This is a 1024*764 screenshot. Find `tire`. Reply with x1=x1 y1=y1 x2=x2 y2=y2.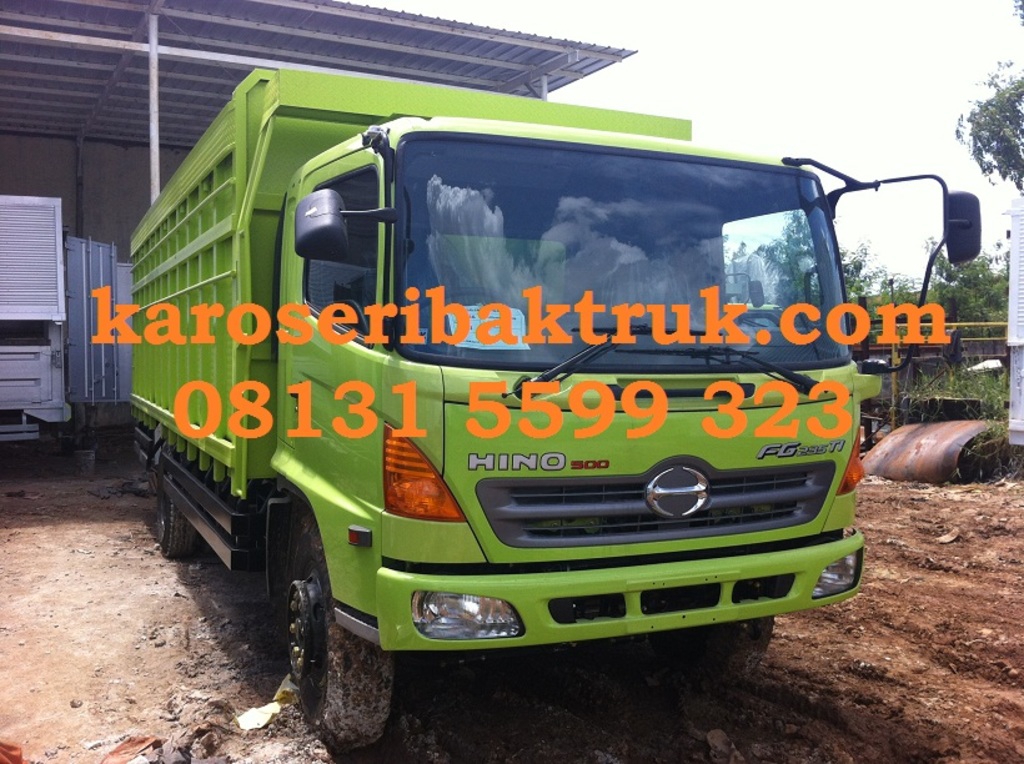
x1=707 y1=613 x2=775 y2=678.
